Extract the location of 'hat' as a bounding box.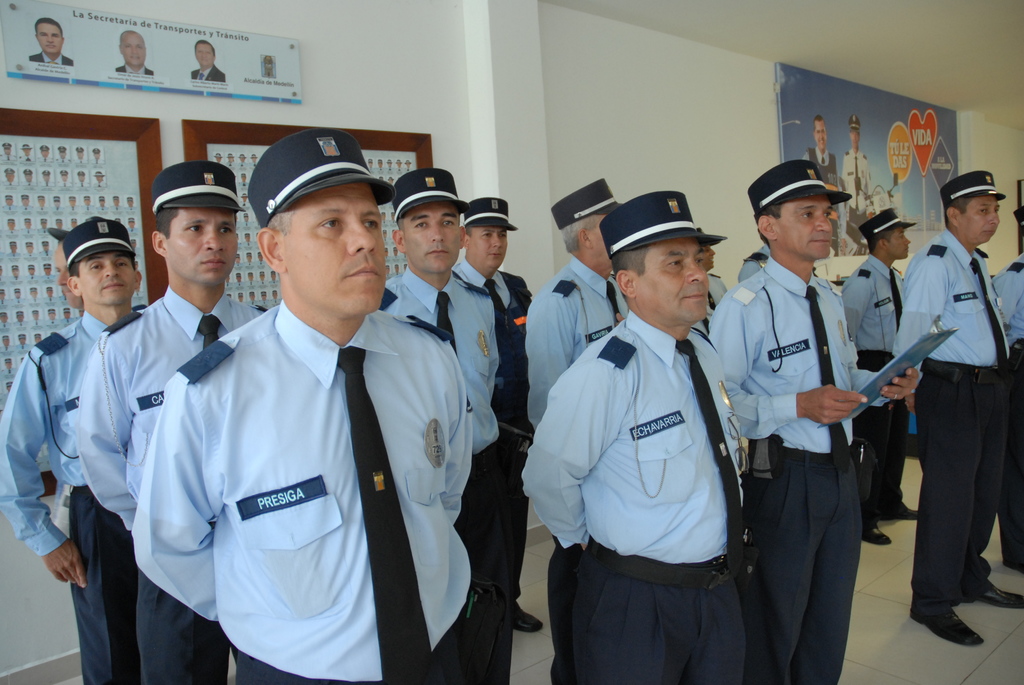
<box>150,160,243,214</box>.
